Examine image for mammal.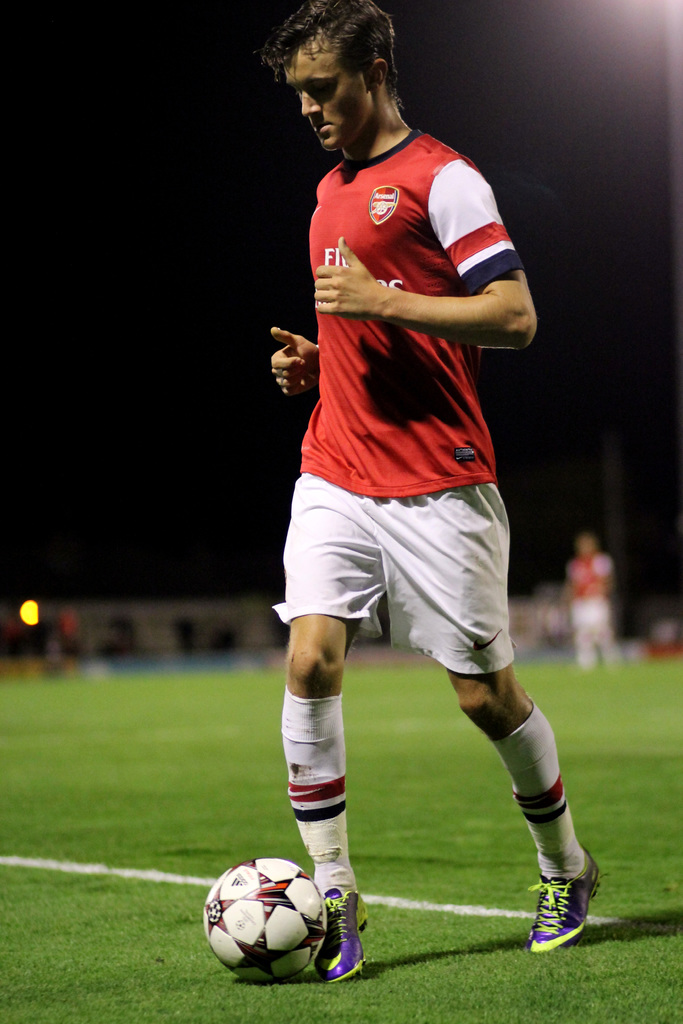
Examination result: <bbox>559, 520, 621, 680</bbox>.
